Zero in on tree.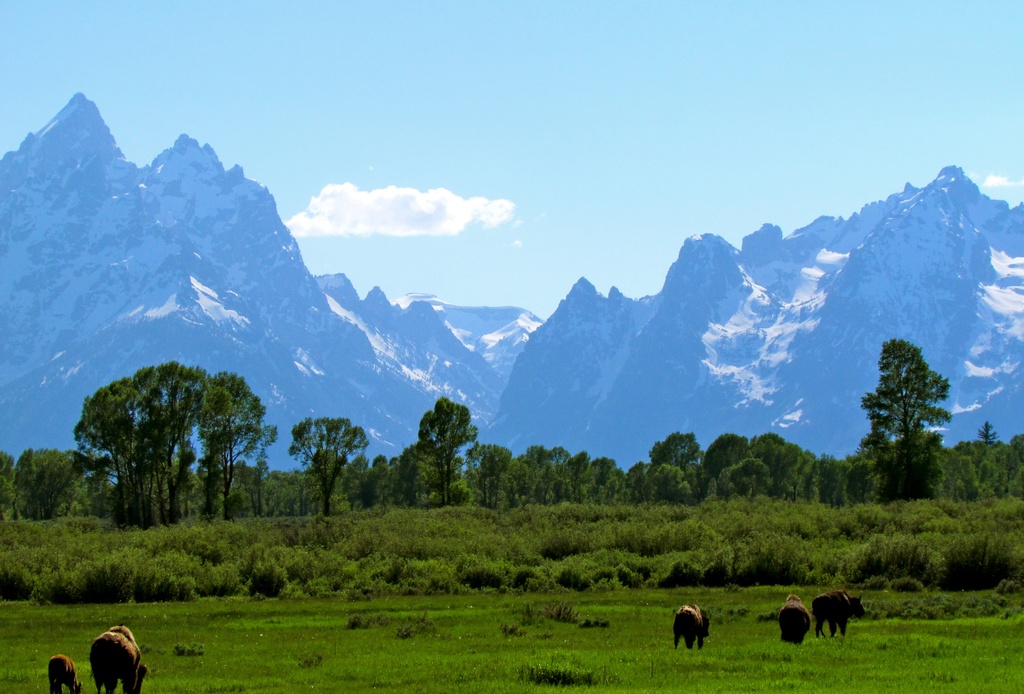
Zeroed in: [left=1015, top=436, right=1023, bottom=505].
